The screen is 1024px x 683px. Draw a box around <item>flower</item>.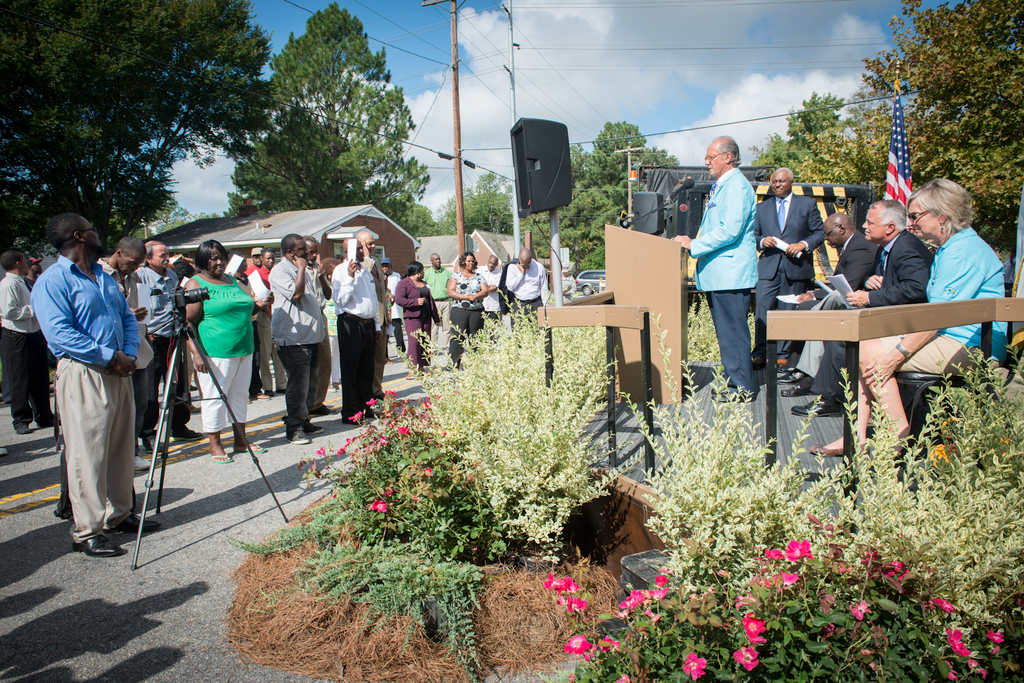
[x1=998, y1=437, x2=1011, y2=458].
